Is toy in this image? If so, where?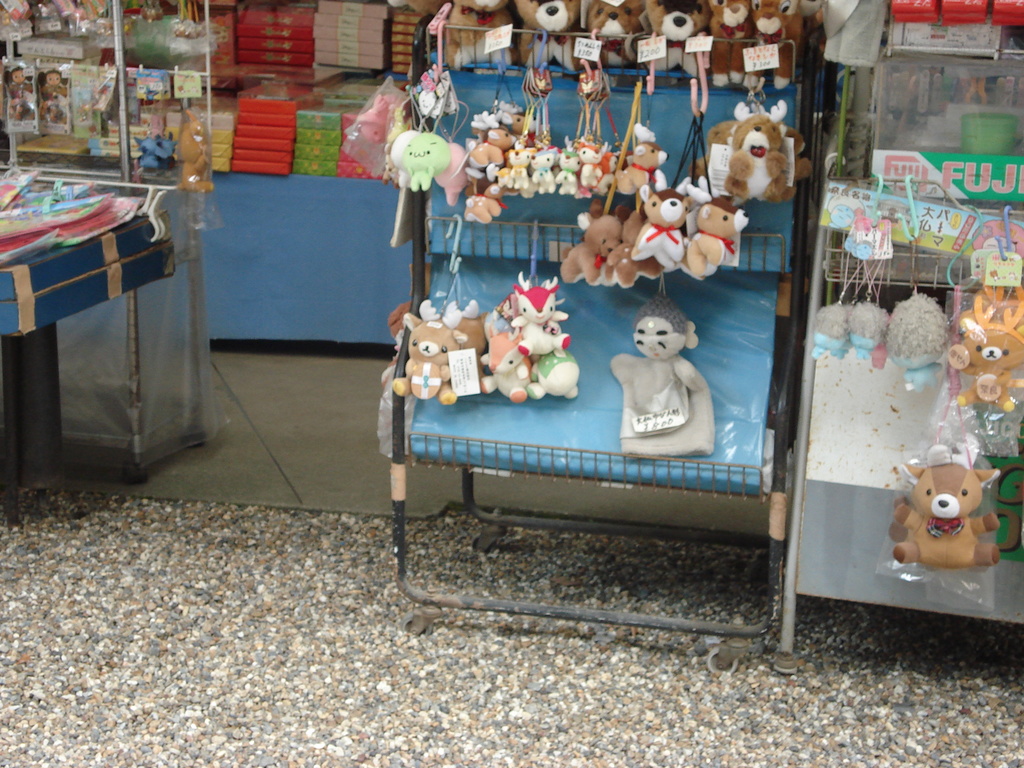
Yes, at Rect(529, 346, 584, 403).
